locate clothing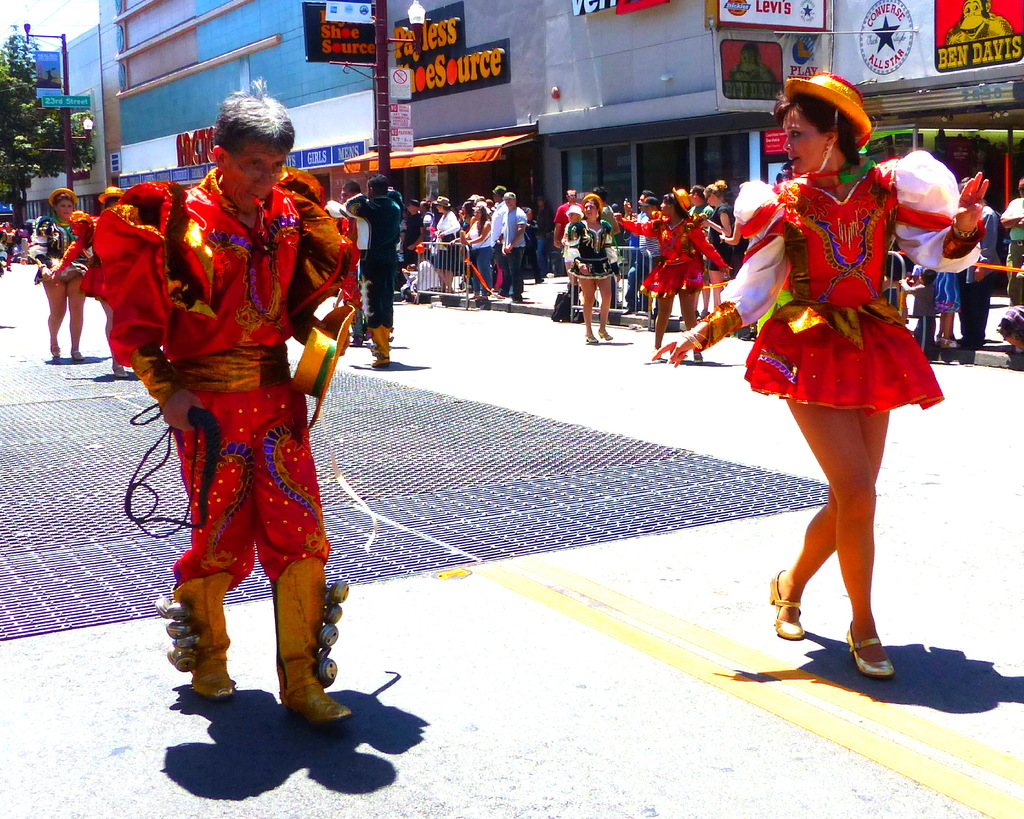
bbox(673, 160, 982, 419)
